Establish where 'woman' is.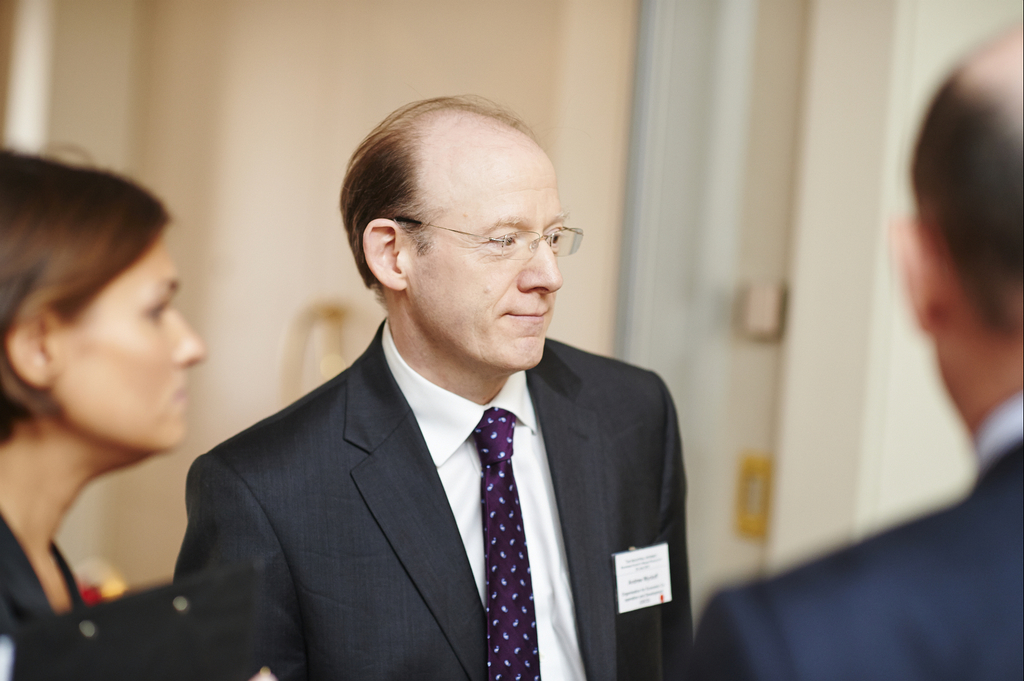
Established at bbox=[0, 139, 269, 645].
